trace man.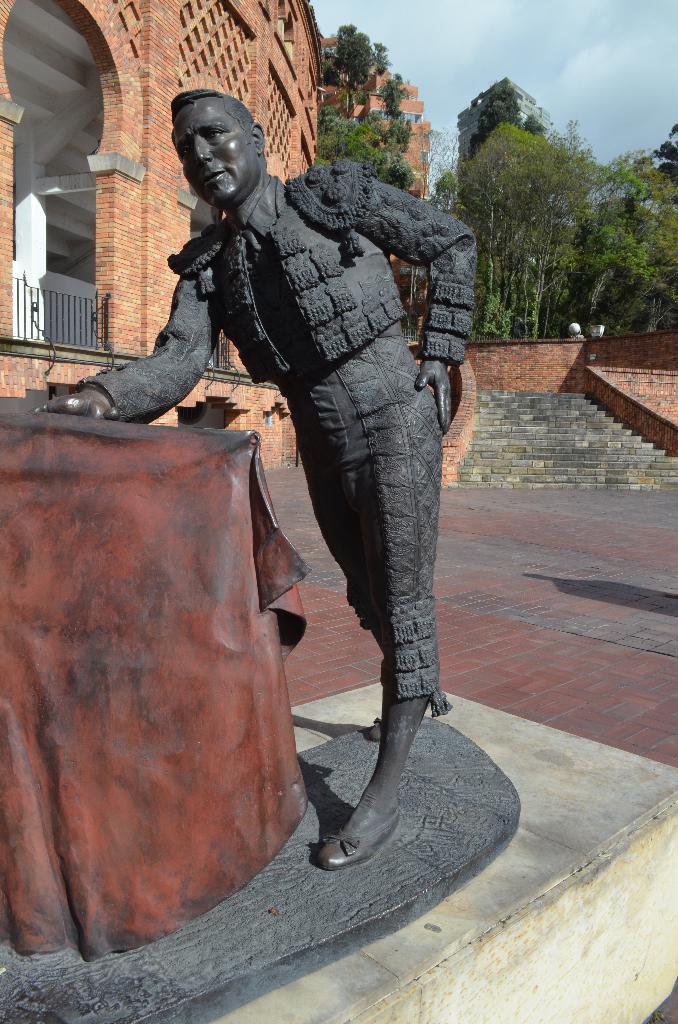
Traced to x1=146 y1=104 x2=455 y2=751.
